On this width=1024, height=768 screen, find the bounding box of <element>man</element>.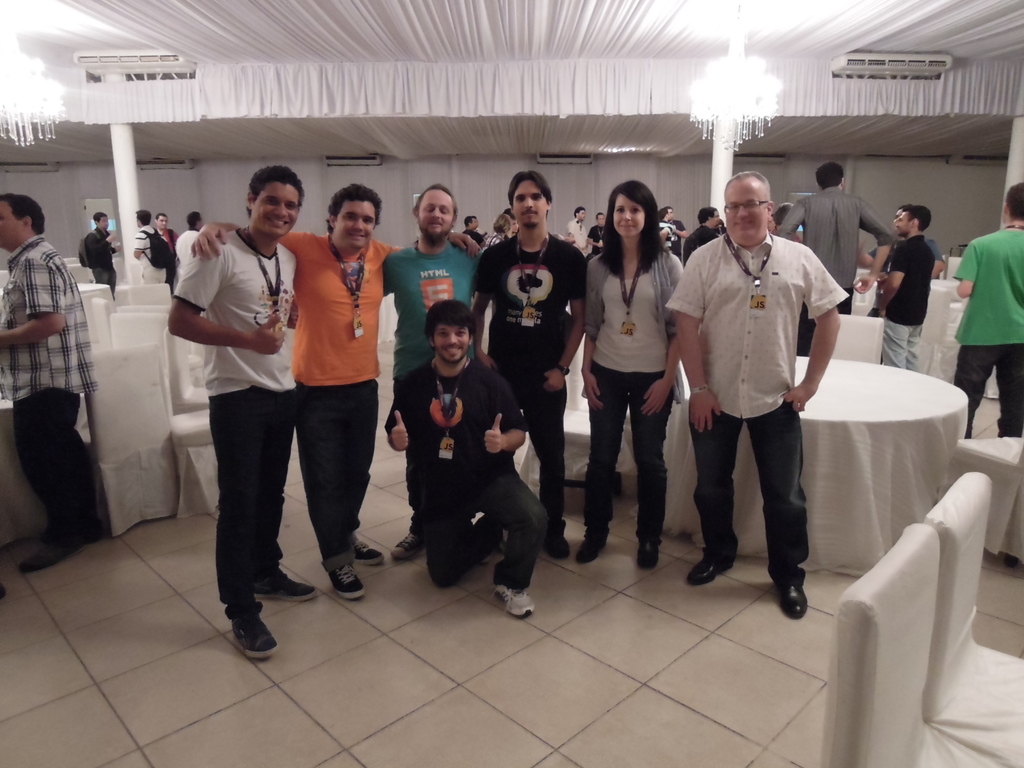
Bounding box: l=0, t=189, r=106, b=577.
